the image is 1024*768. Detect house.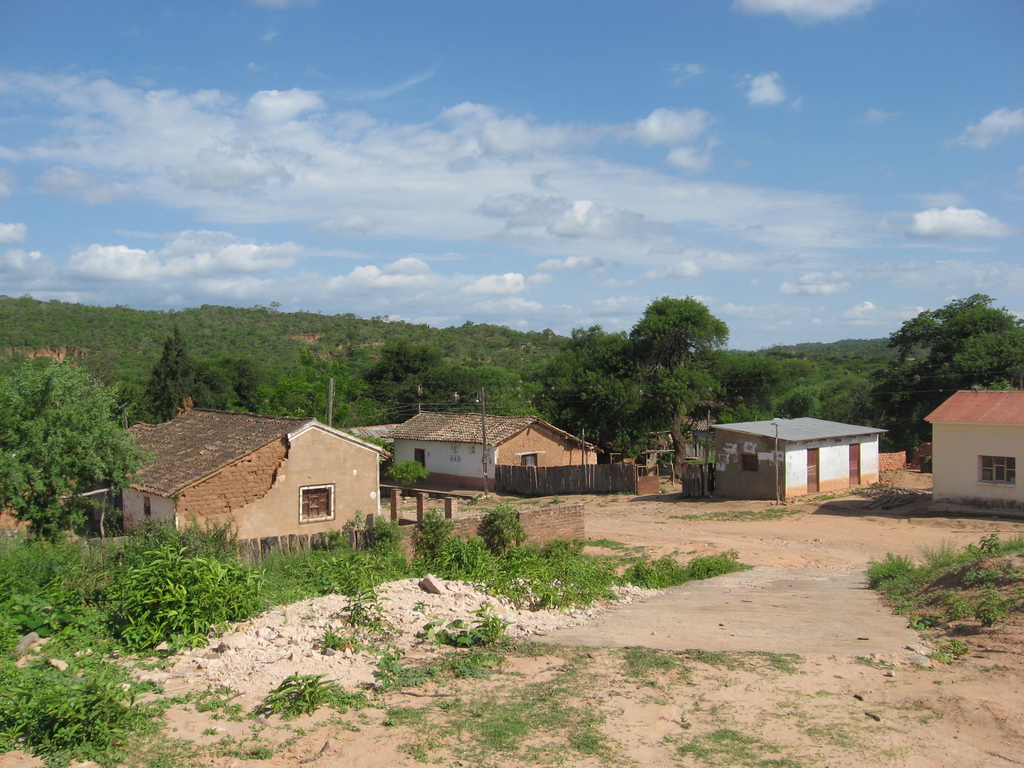
Detection: locate(384, 410, 605, 499).
